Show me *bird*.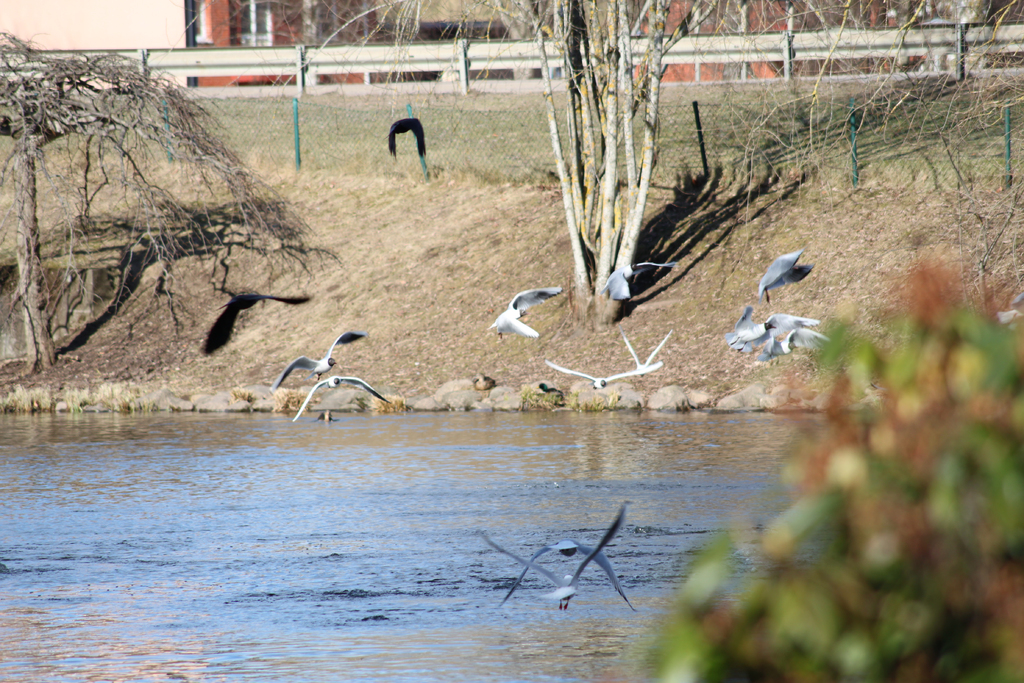
*bird* is here: Rect(544, 359, 660, 388).
